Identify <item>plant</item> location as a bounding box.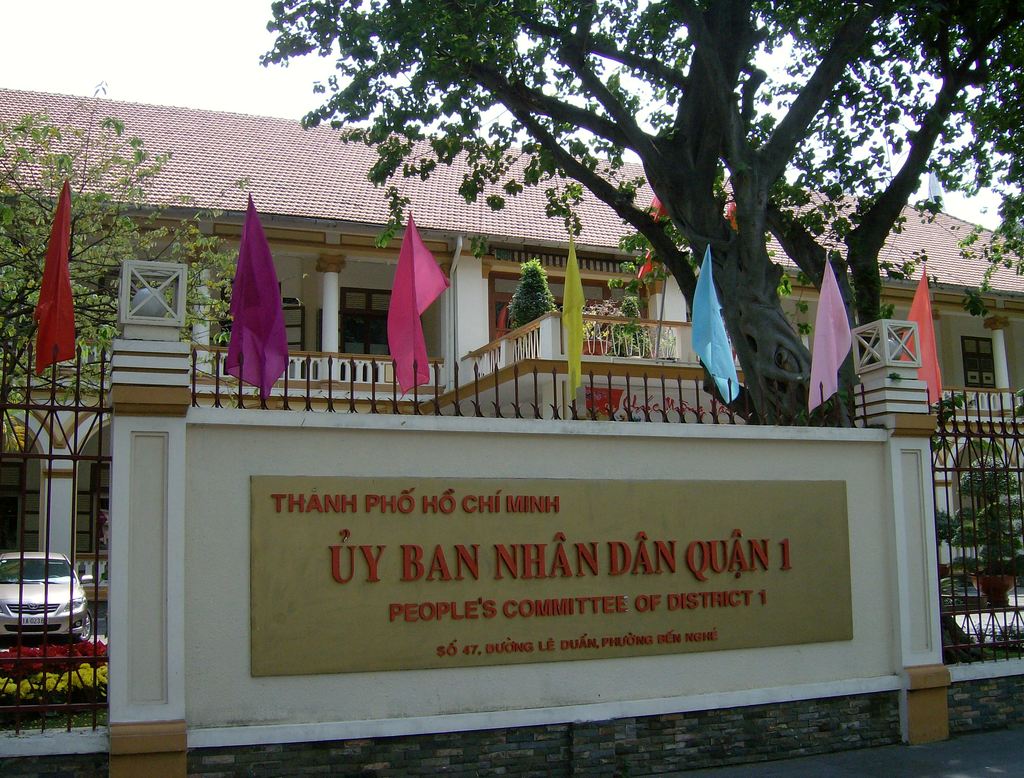
bbox(936, 502, 970, 542).
